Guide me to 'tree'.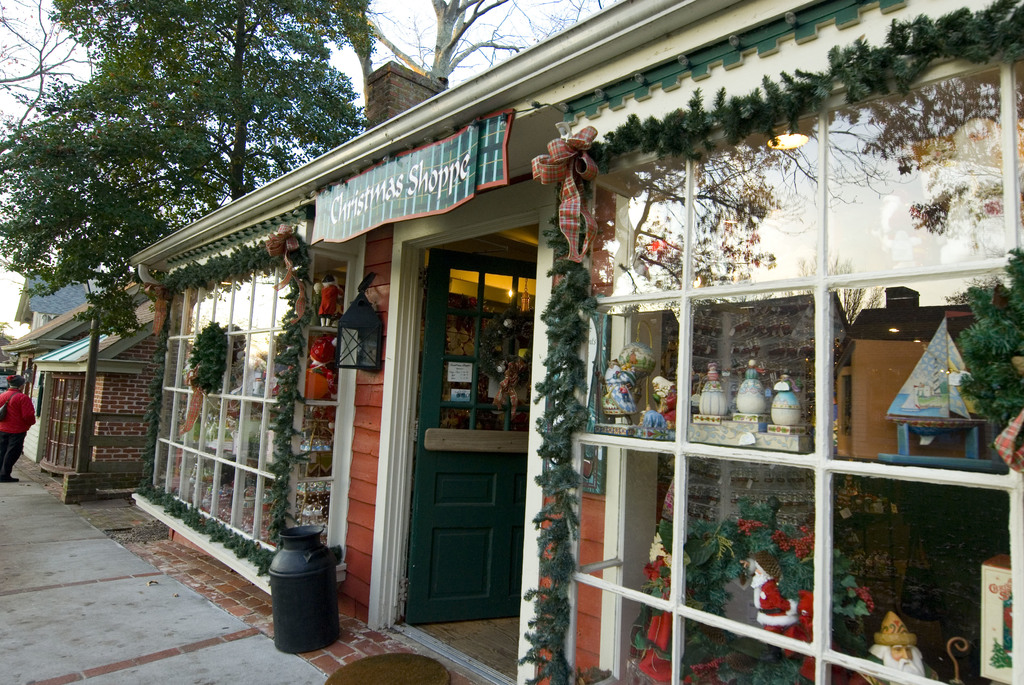
Guidance: <box>10,19,327,319</box>.
